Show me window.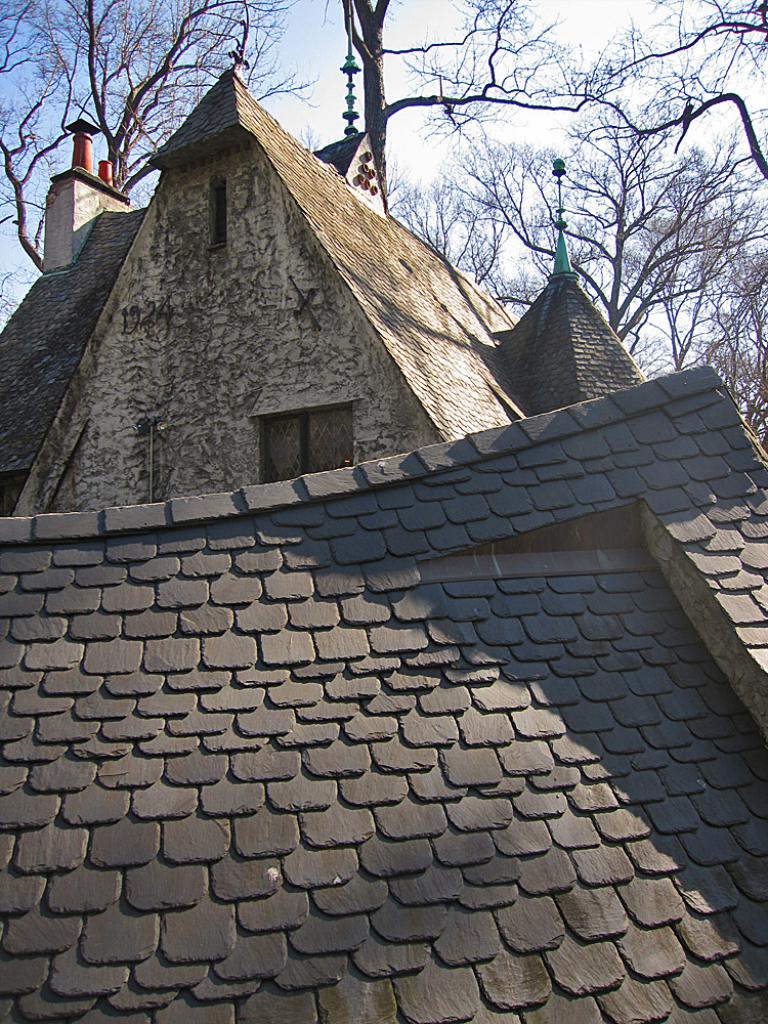
window is here: locate(256, 403, 356, 476).
